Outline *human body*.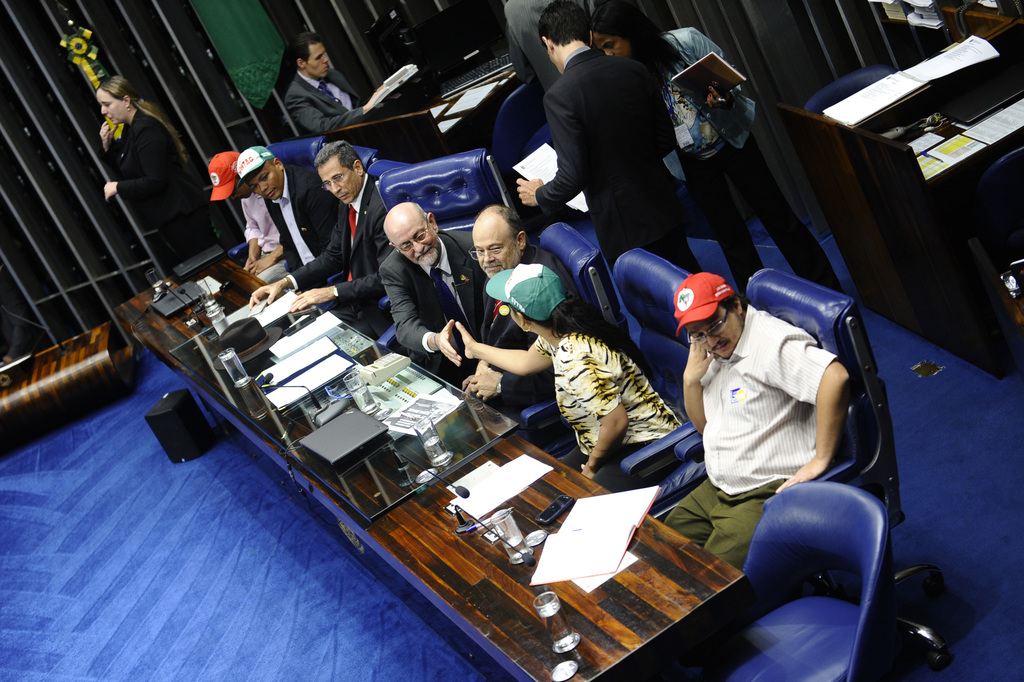
Outline: 249 140 388 337.
